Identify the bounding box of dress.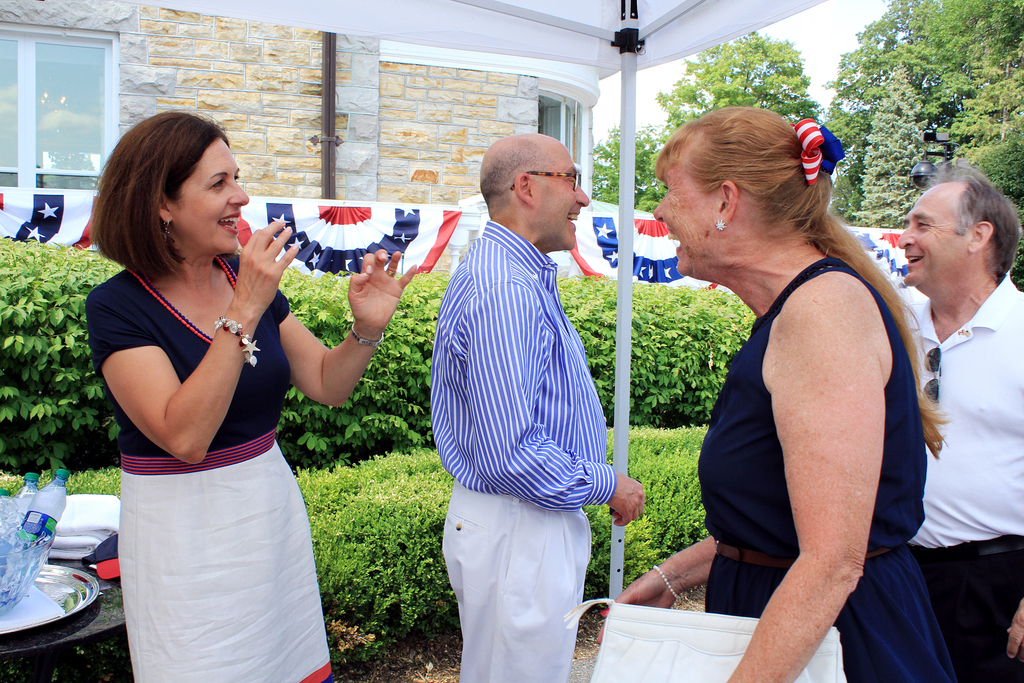
detection(697, 256, 958, 682).
